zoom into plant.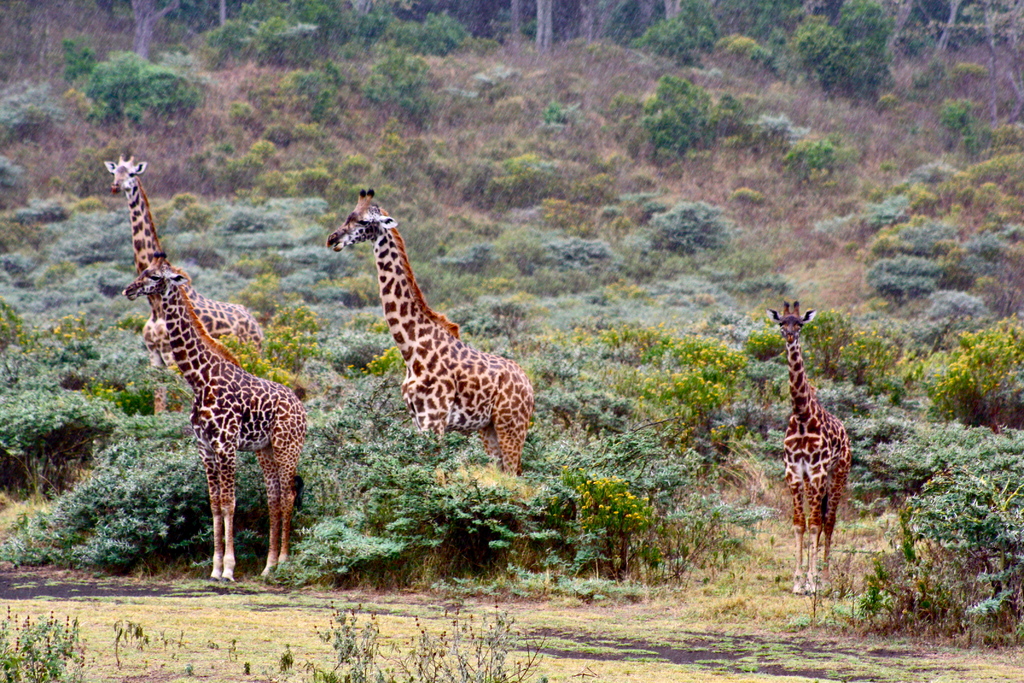
Zoom target: {"left": 266, "top": 648, "right": 299, "bottom": 675}.
